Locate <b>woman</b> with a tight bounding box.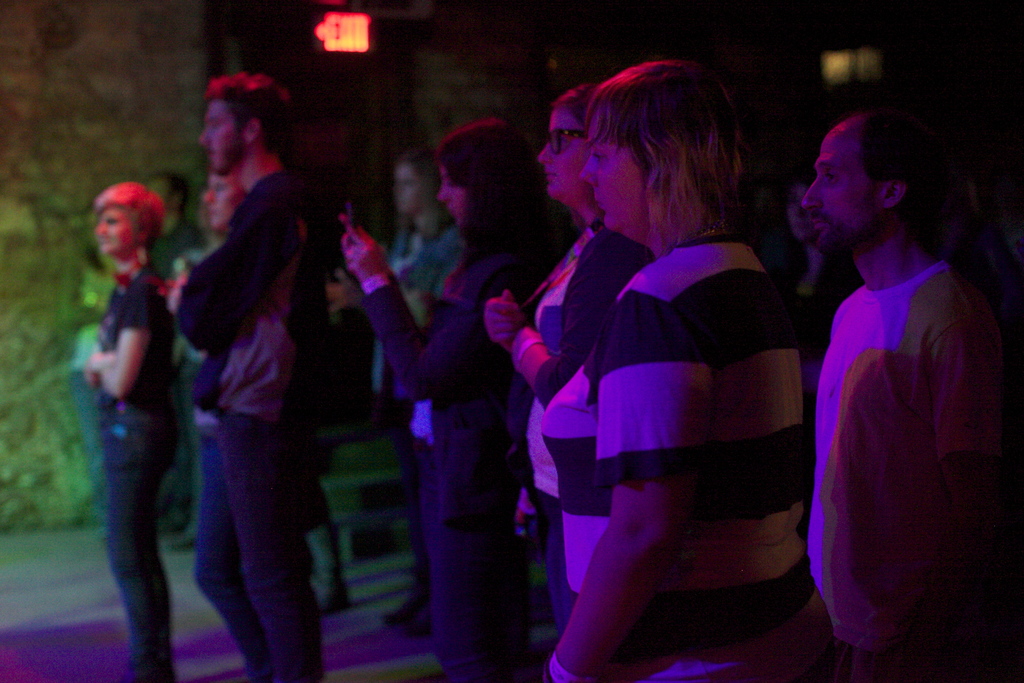
(537,54,822,682).
